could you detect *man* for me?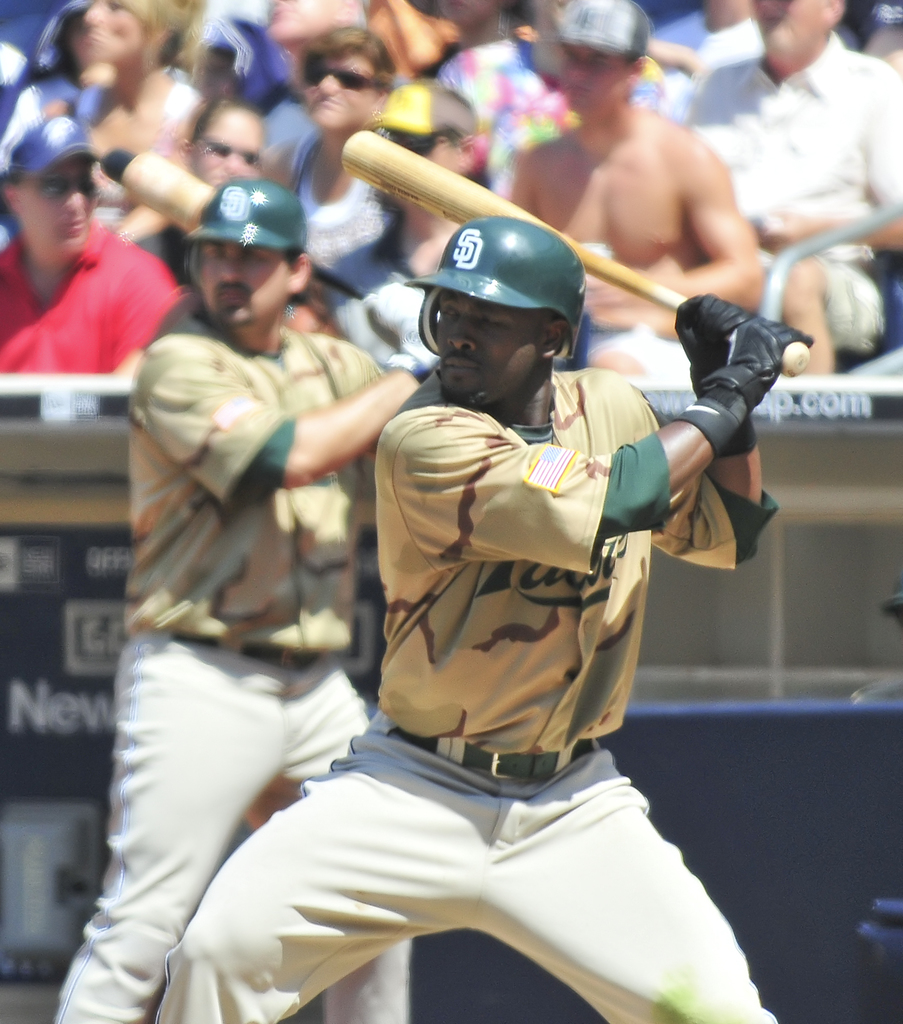
Detection result: bbox=(510, 0, 763, 379).
